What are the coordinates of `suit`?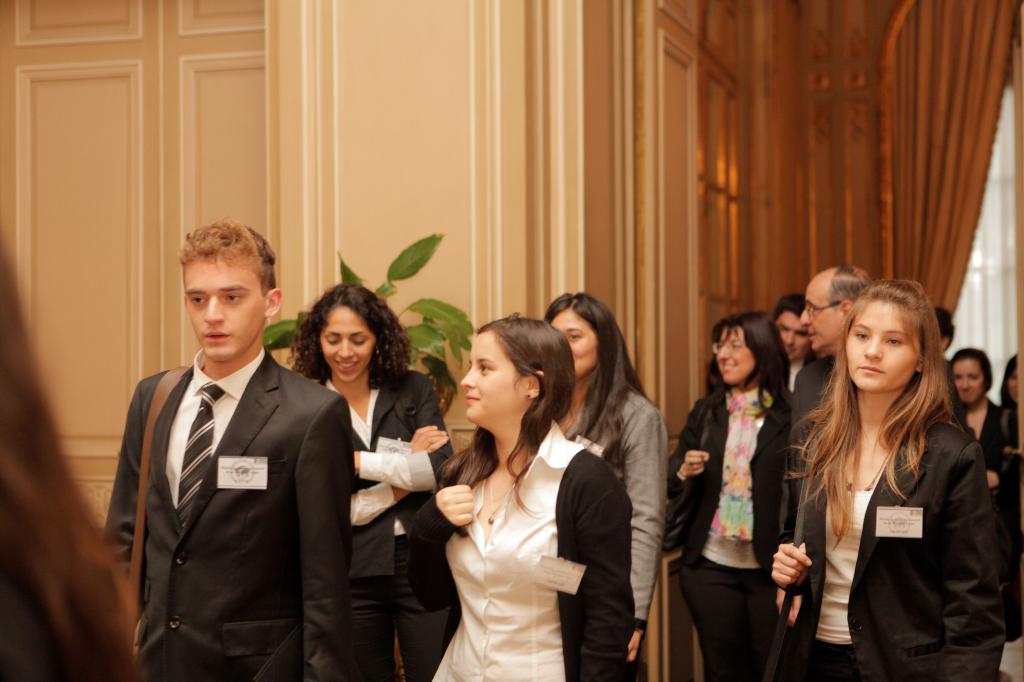
{"x1": 119, "y1": 258, "x2": 355, "y2": 681}.
